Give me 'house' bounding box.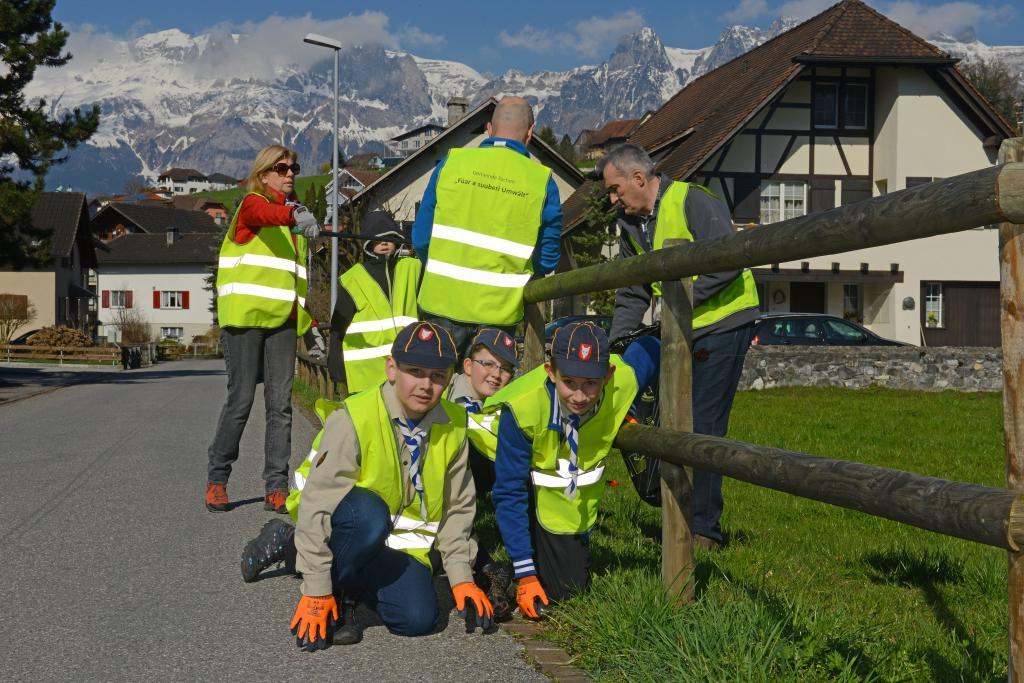
x1=307, y1=98, x2=586, y2=325.
